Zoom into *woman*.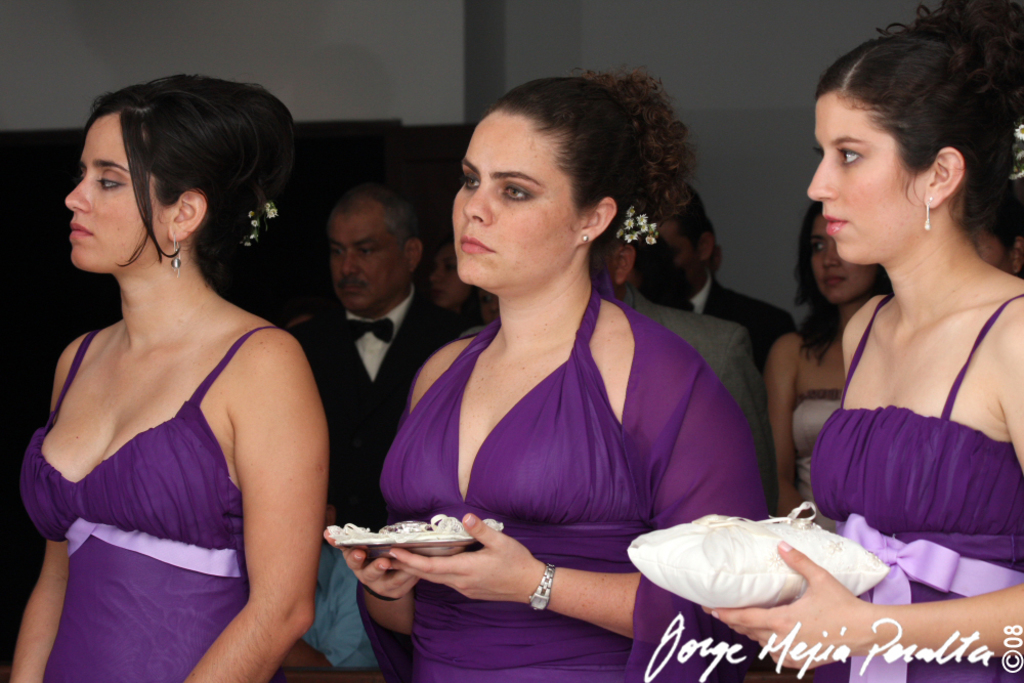
Zoom target: crop(701, 7, 1023, 682).
